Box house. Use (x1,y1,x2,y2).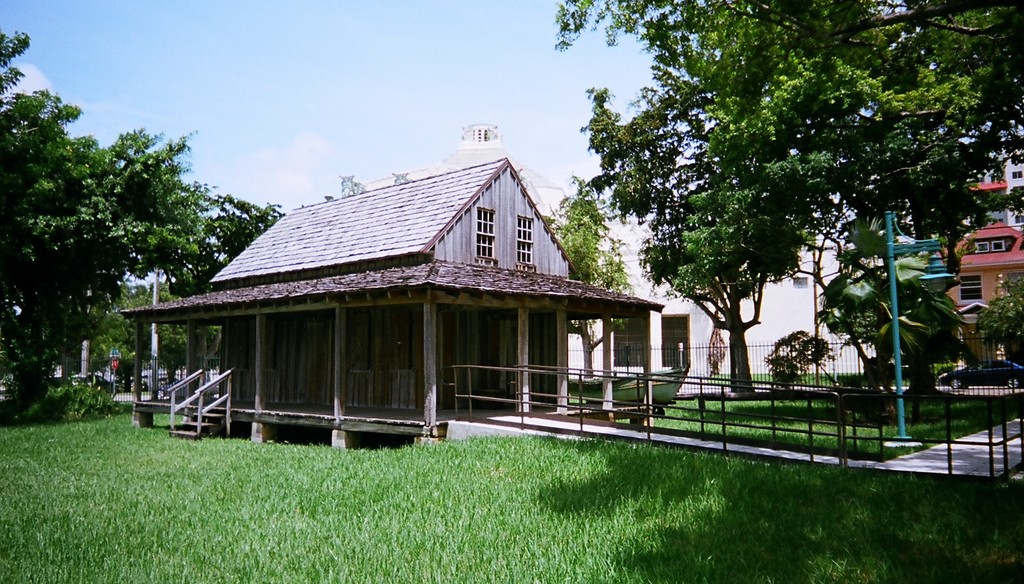
(929,171,1023,381).
